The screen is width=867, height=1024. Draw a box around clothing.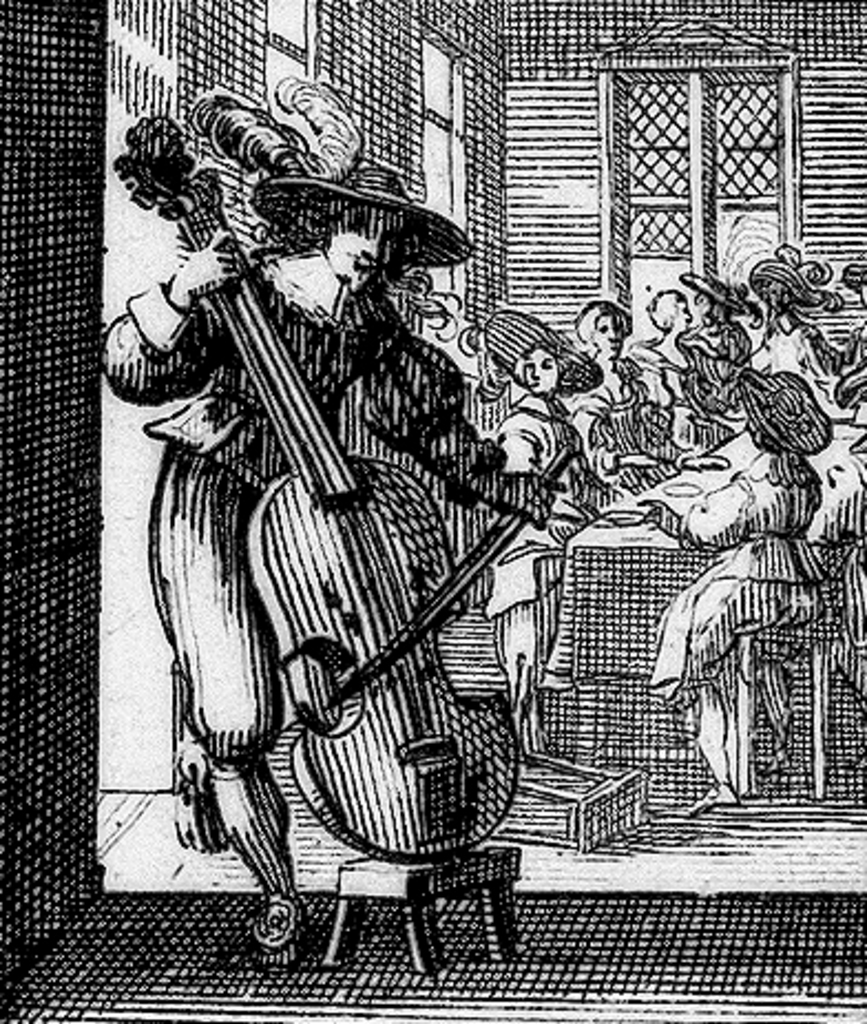
bbox=[142, 142, 506, 922].
